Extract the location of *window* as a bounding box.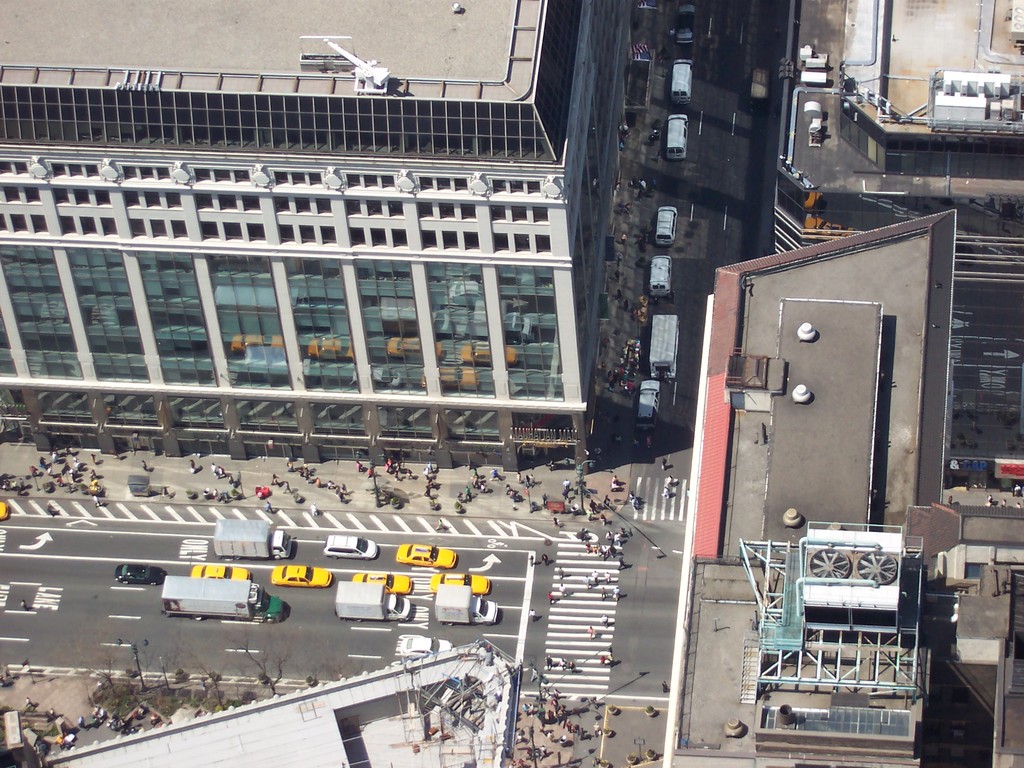
box=[222, 223, 242, 241].
